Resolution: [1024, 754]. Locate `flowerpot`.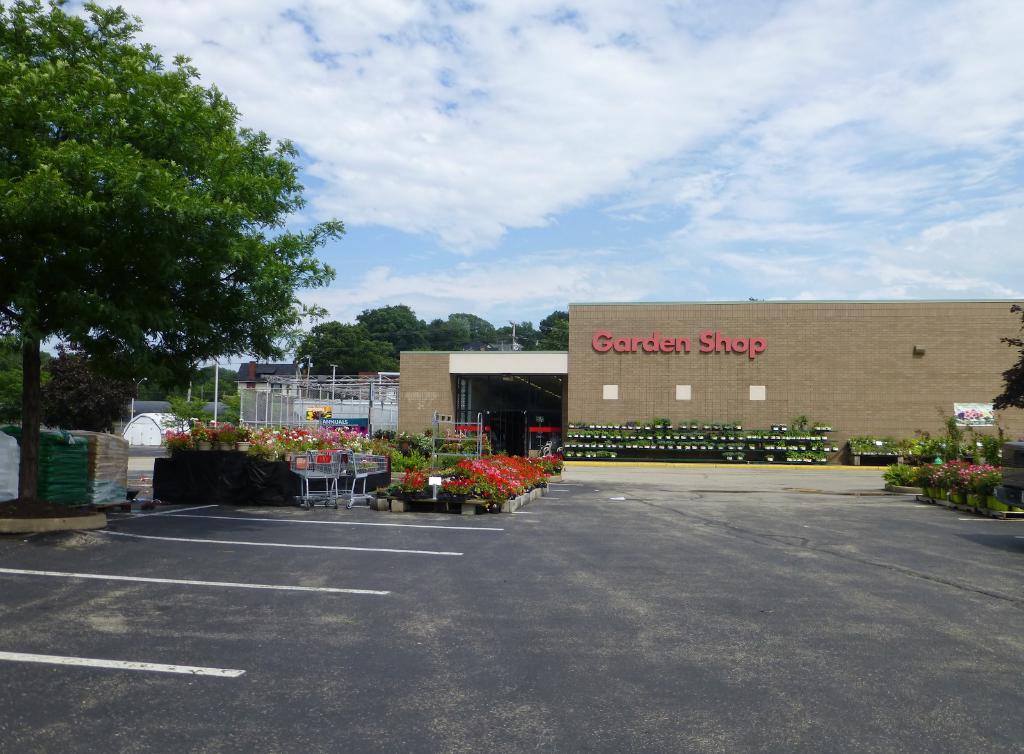
<box>371,499,388,510</box>.
